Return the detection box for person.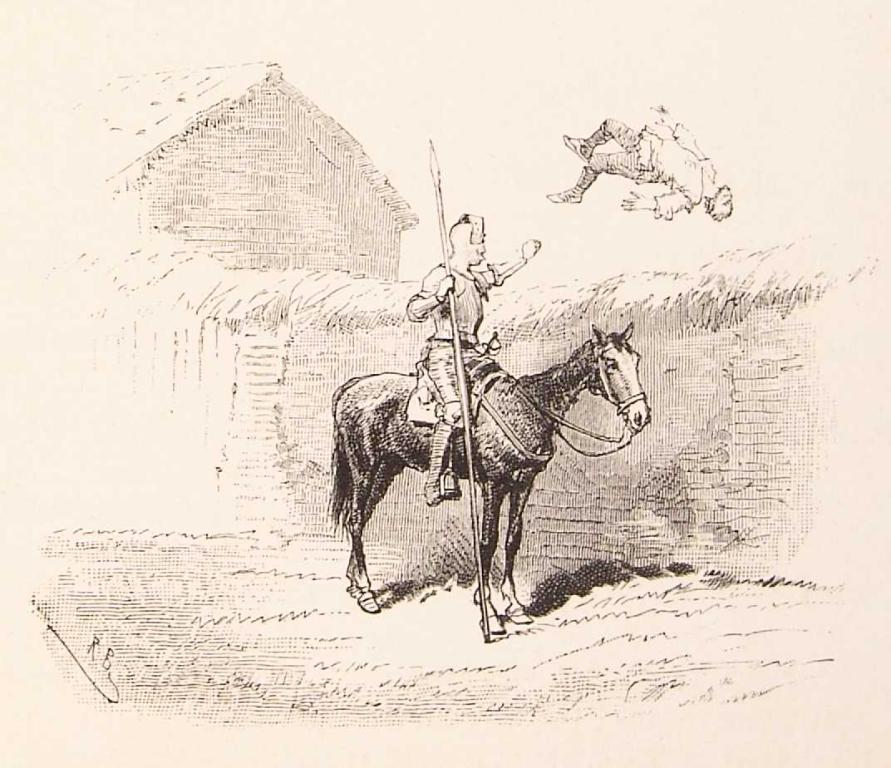
x1=406 y1=213 x2=544 y2=502.
